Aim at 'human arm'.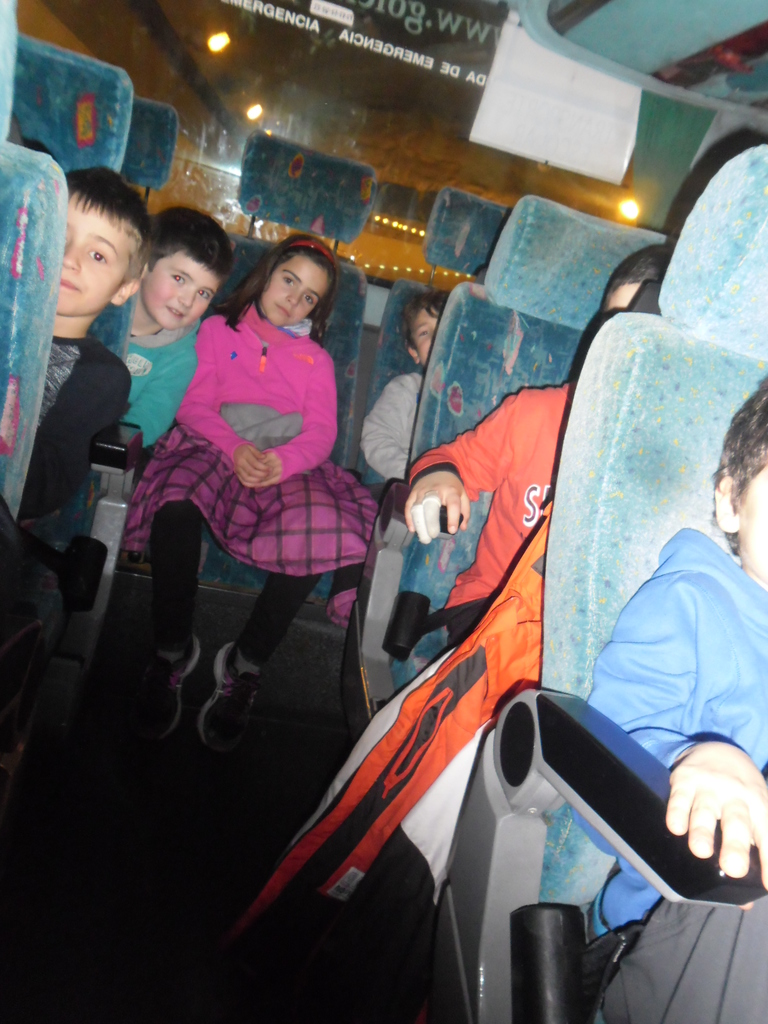
Aimed at (x1=253, y1=352, x2=338, y2=477).
